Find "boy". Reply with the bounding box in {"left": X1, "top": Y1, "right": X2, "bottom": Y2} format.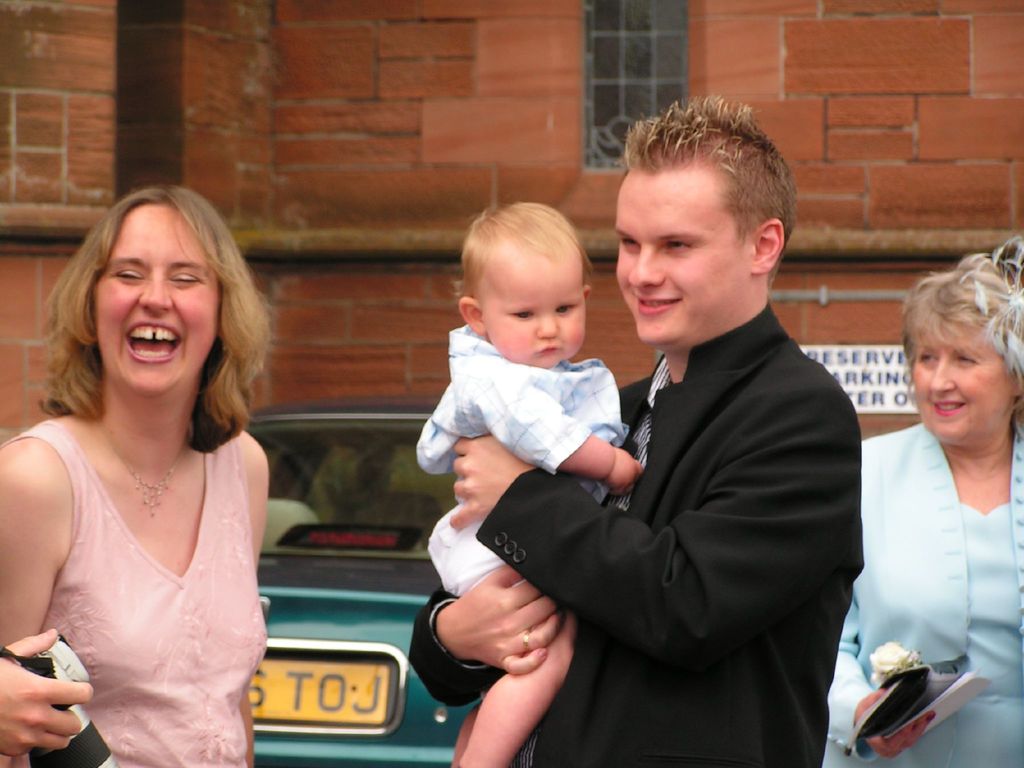
{"left": 380, "top": 187, "right": 655, "bottom": 742}.
